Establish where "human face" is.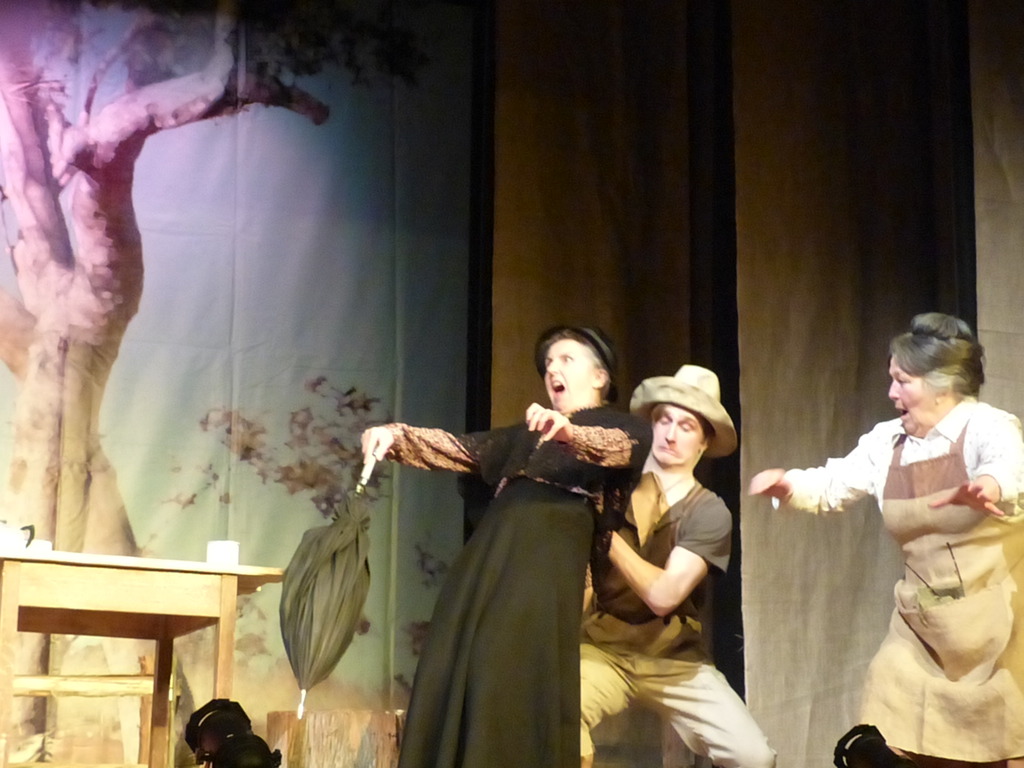
Established at bbox=[649, 409, 704, 468].
